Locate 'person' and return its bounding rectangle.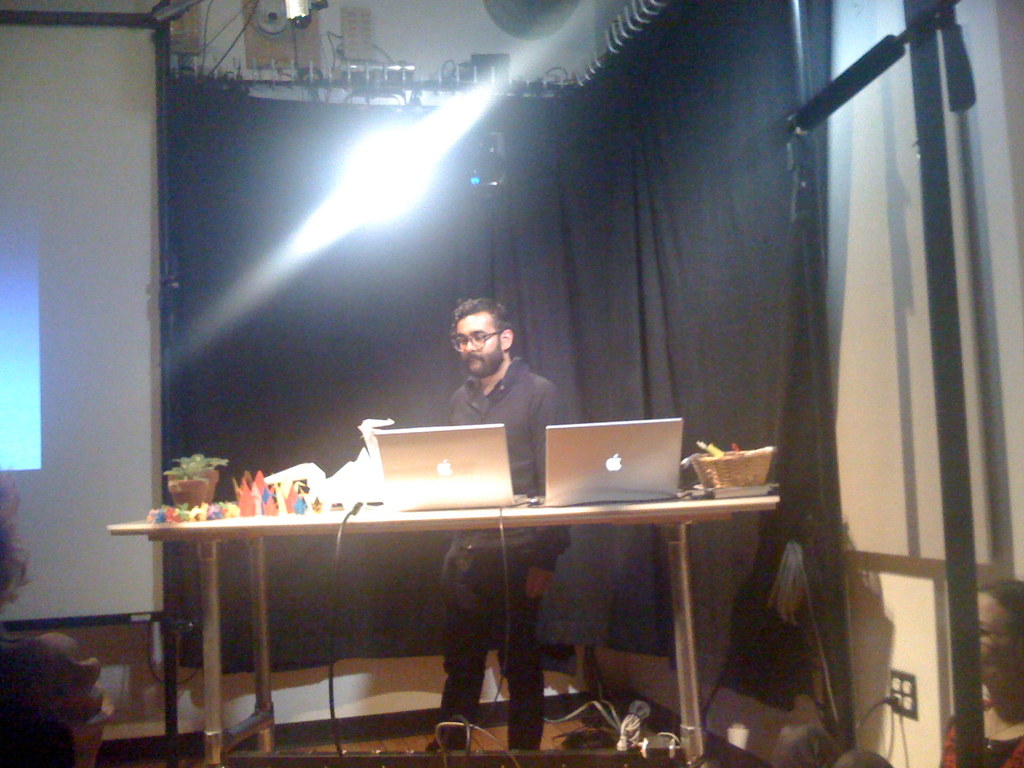
BBox(0, 463, 110, 767).
